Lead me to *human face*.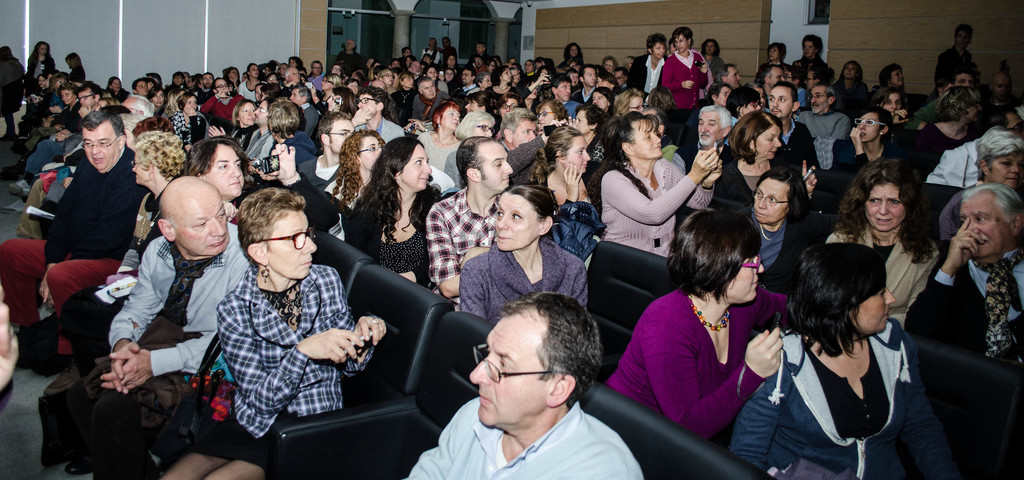
Lead to pyautogui.locateOnScreen(958, 192, 1011, 258).
